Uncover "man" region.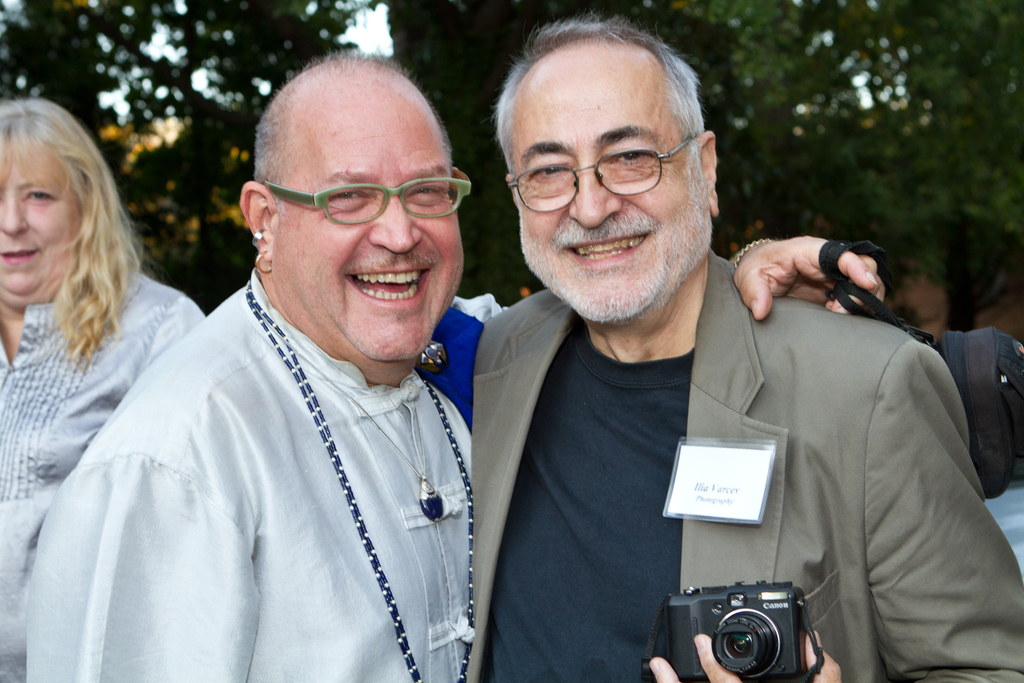
Uncovered: <bbox>29, 47, 881, 682</bbox>.
